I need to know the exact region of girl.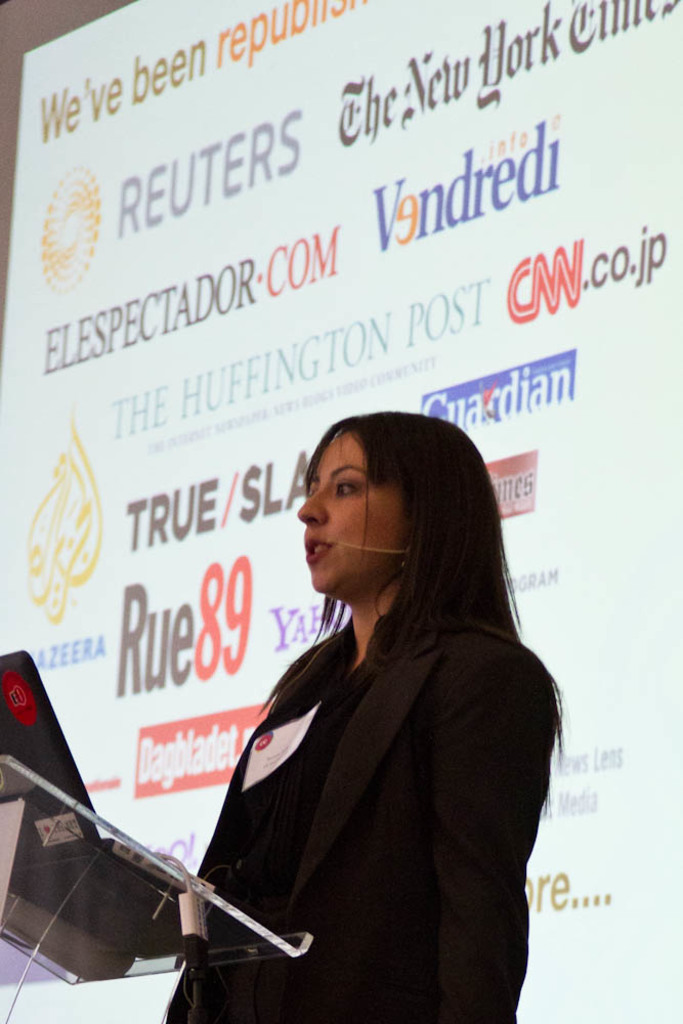
Region: bbox(166, 409, 568, 1023).
